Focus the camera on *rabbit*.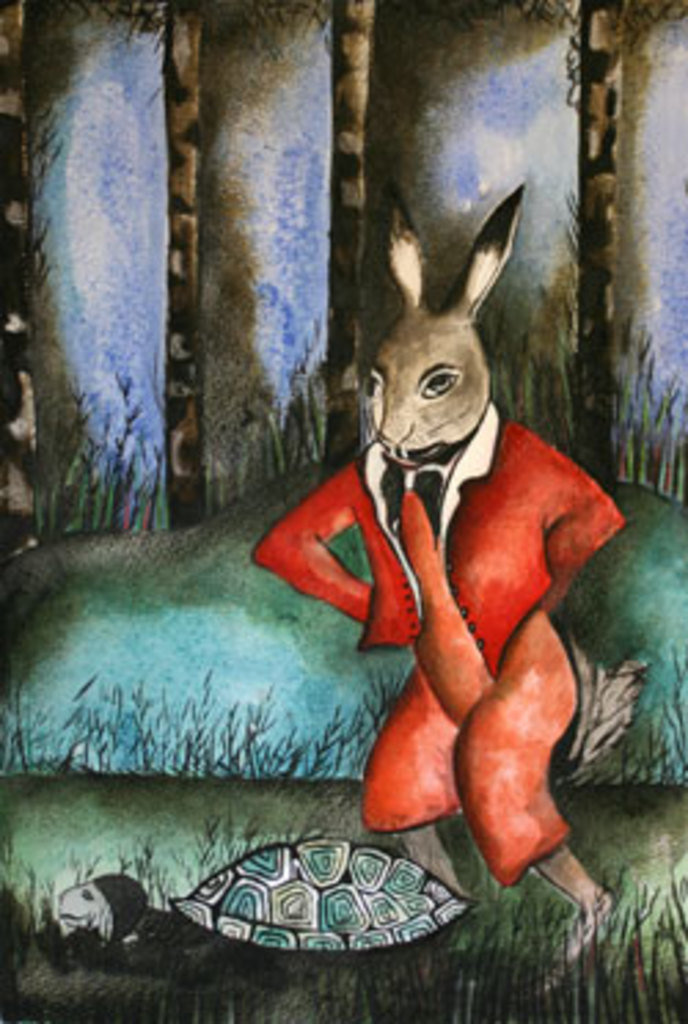
Focus region: 245 176 649 991.
